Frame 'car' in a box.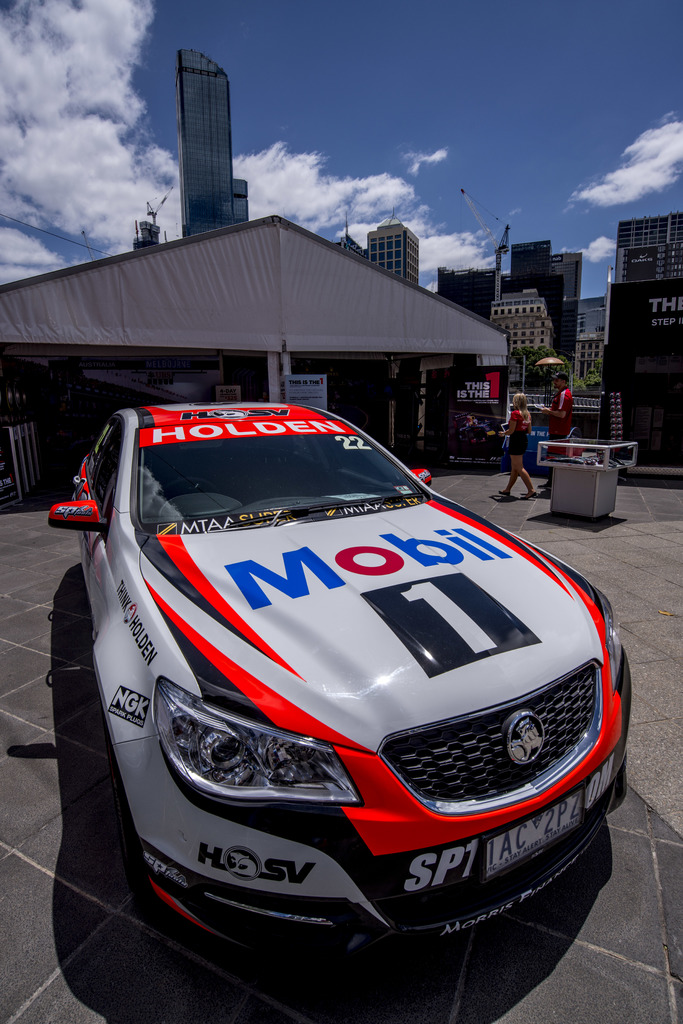
detection(45, 368, 622, 922).
